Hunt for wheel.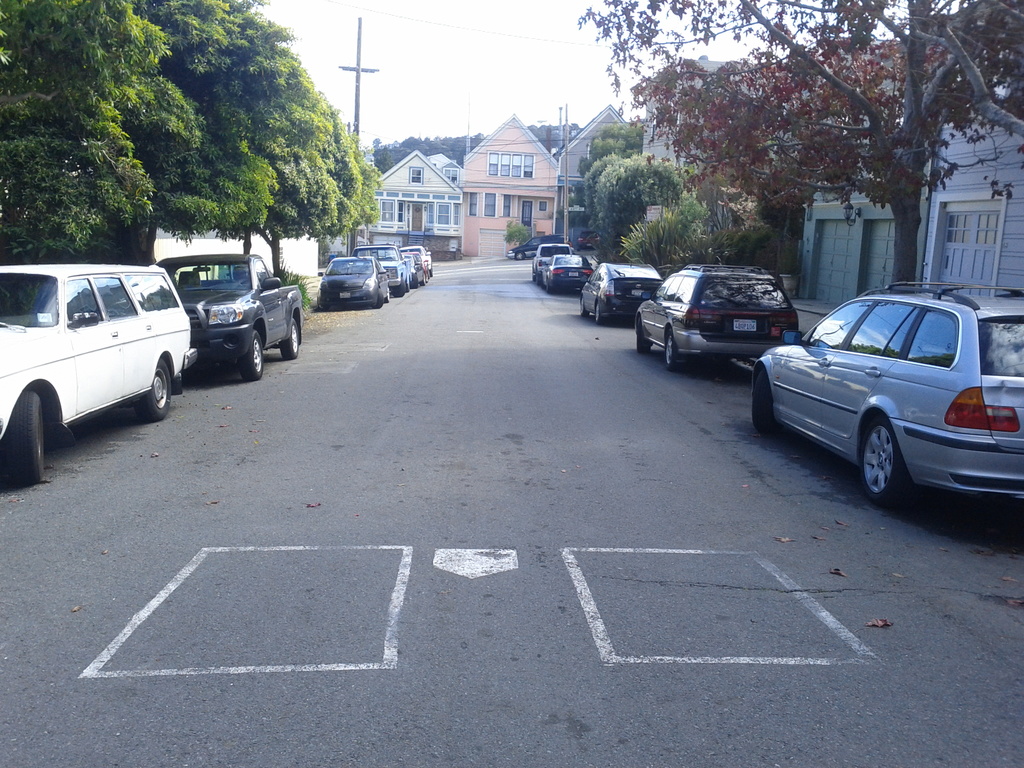
Hunted down at [397,278,404,298].
